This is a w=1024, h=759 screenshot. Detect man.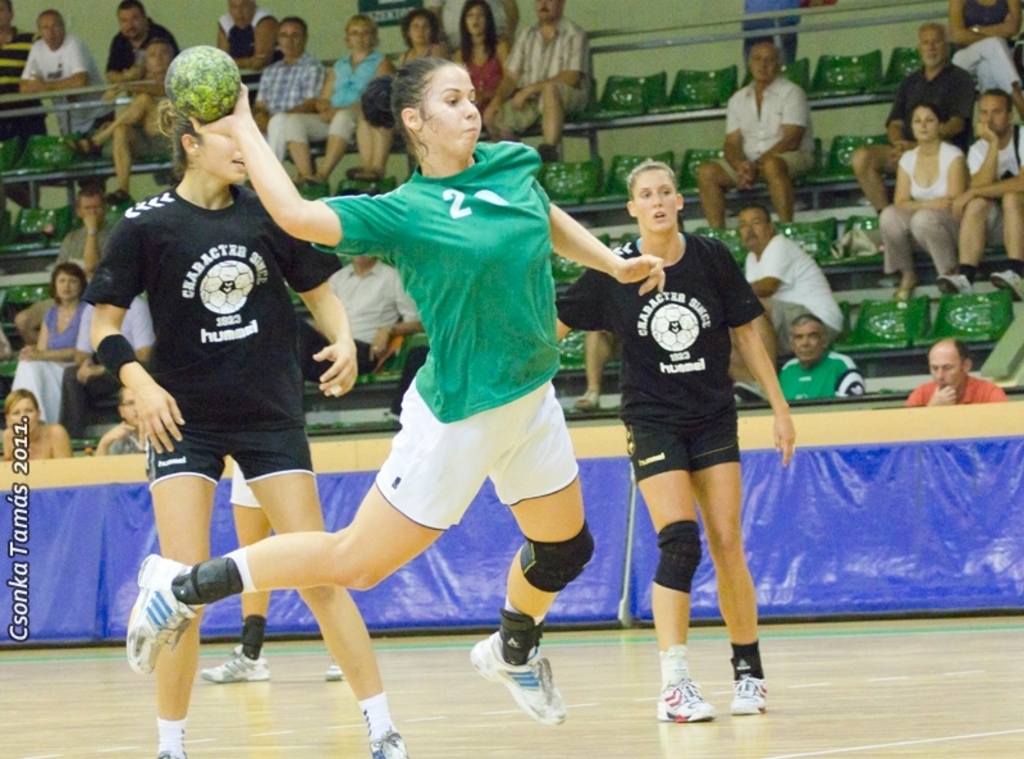
l=0, t=0, r=41, b=147.
